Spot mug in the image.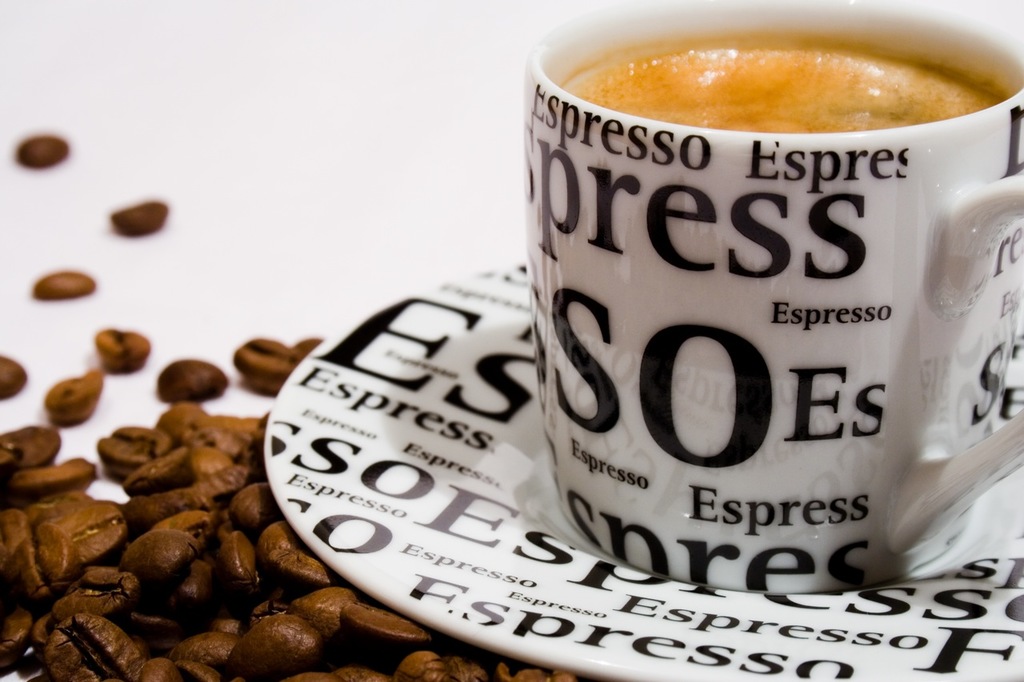
mug found at 518:0:1023:590.
